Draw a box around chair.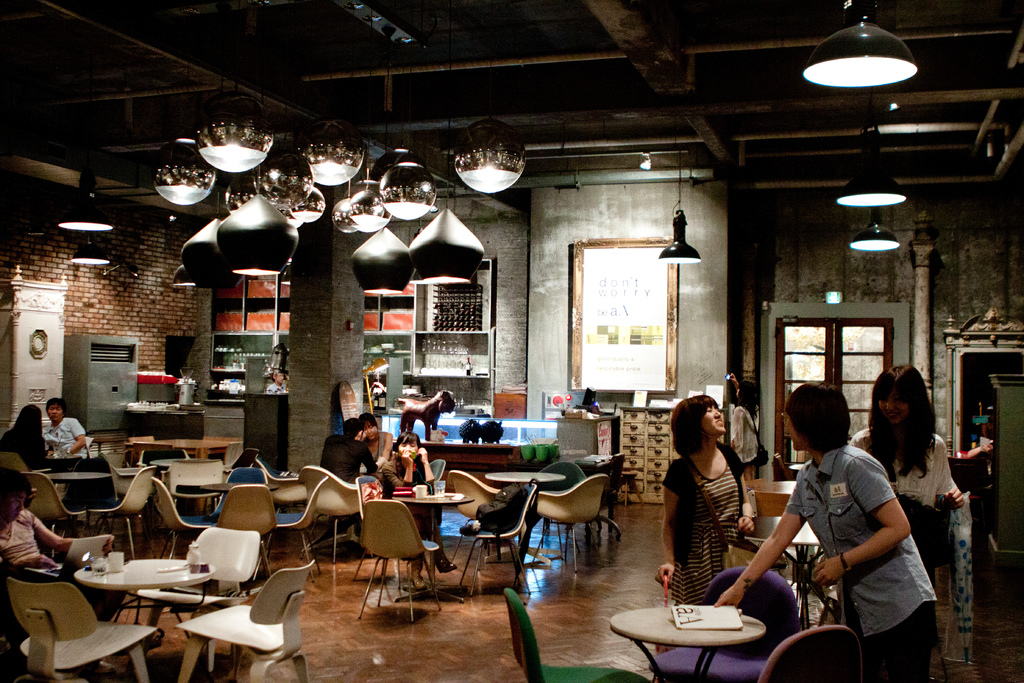
detection(504, 583, 648, 682).
